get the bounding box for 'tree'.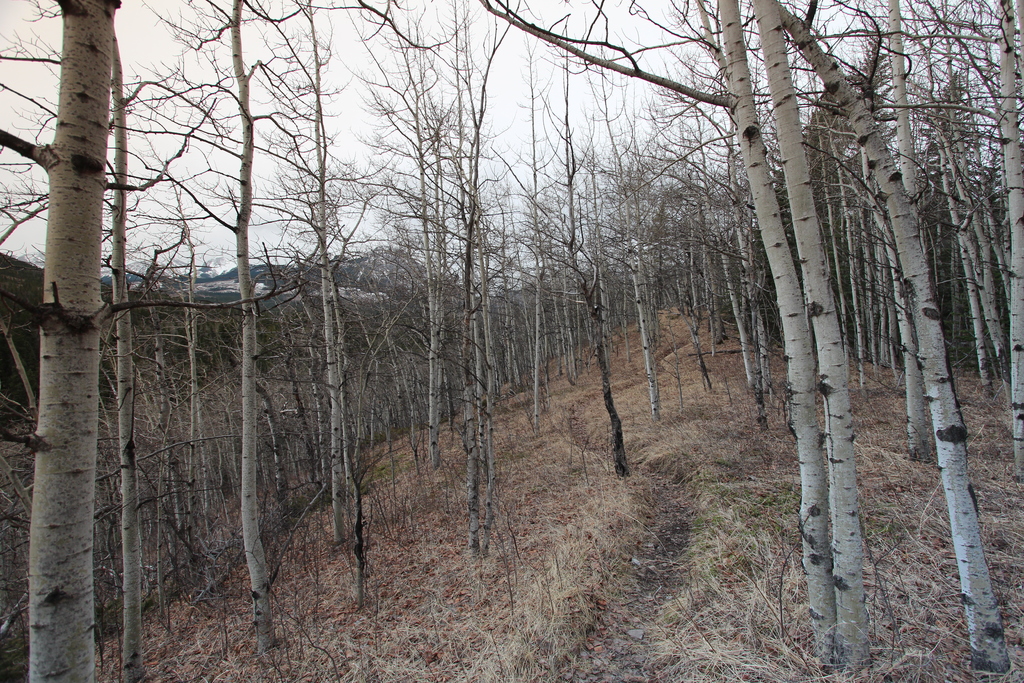
442 0 901 675.
